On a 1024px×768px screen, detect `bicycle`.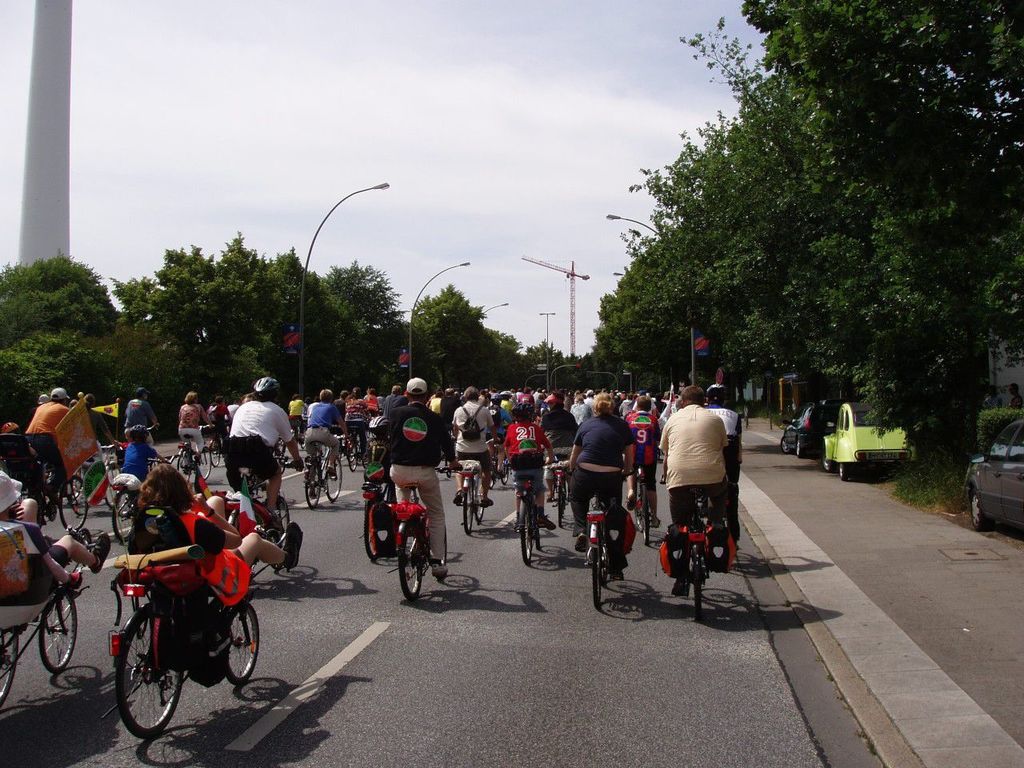
(170, 438, 218, 494).
